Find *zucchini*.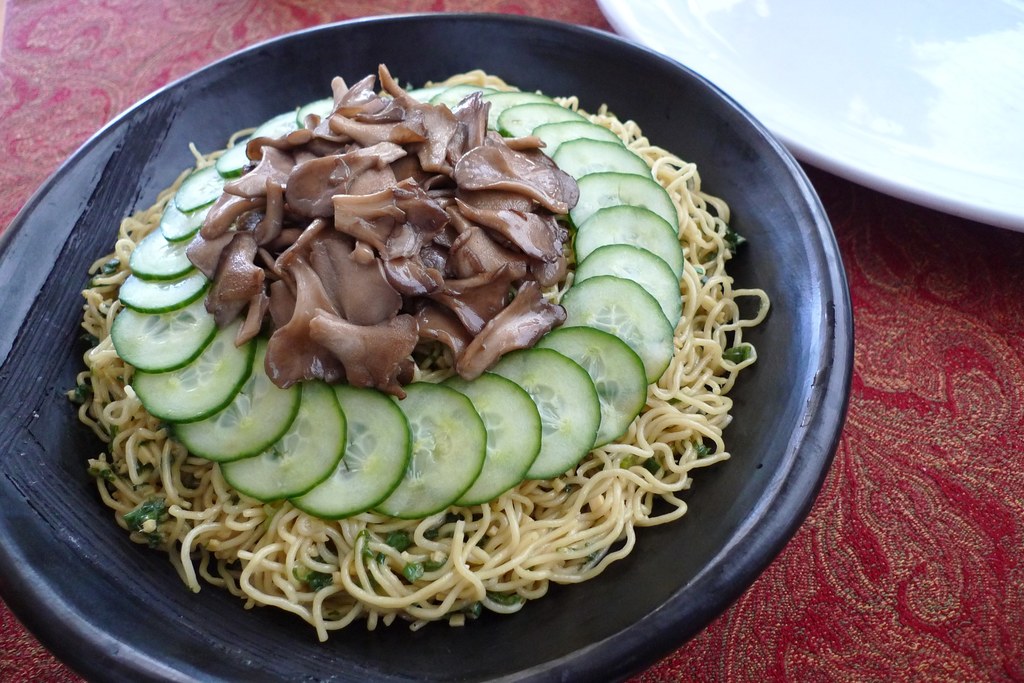
172:165:236:213.
